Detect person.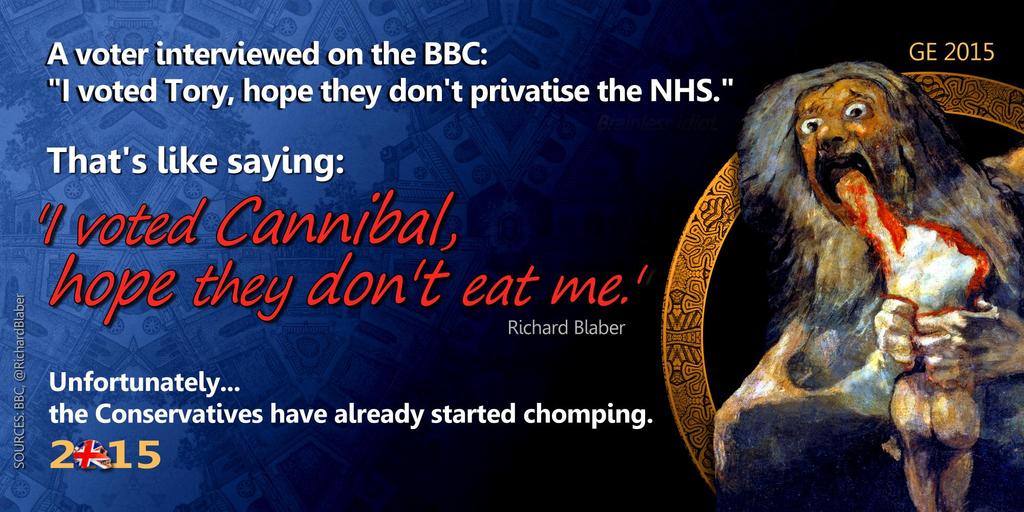
Detected at crop(706, 56, 1023, 511).
